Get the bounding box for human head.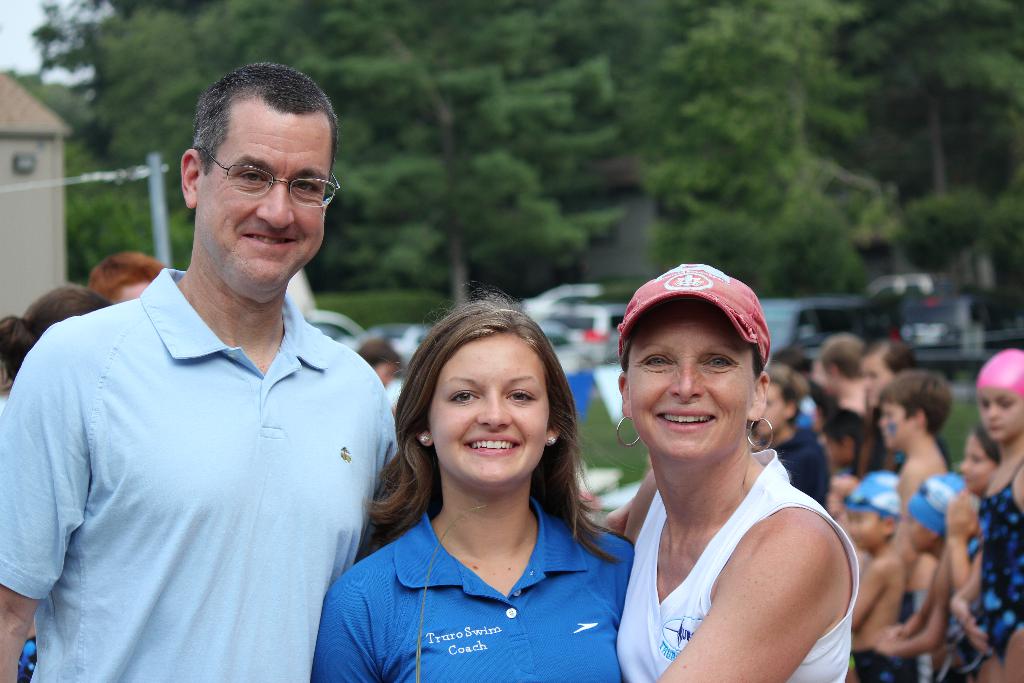
left=396, top=299, right=567, bottom=483.
